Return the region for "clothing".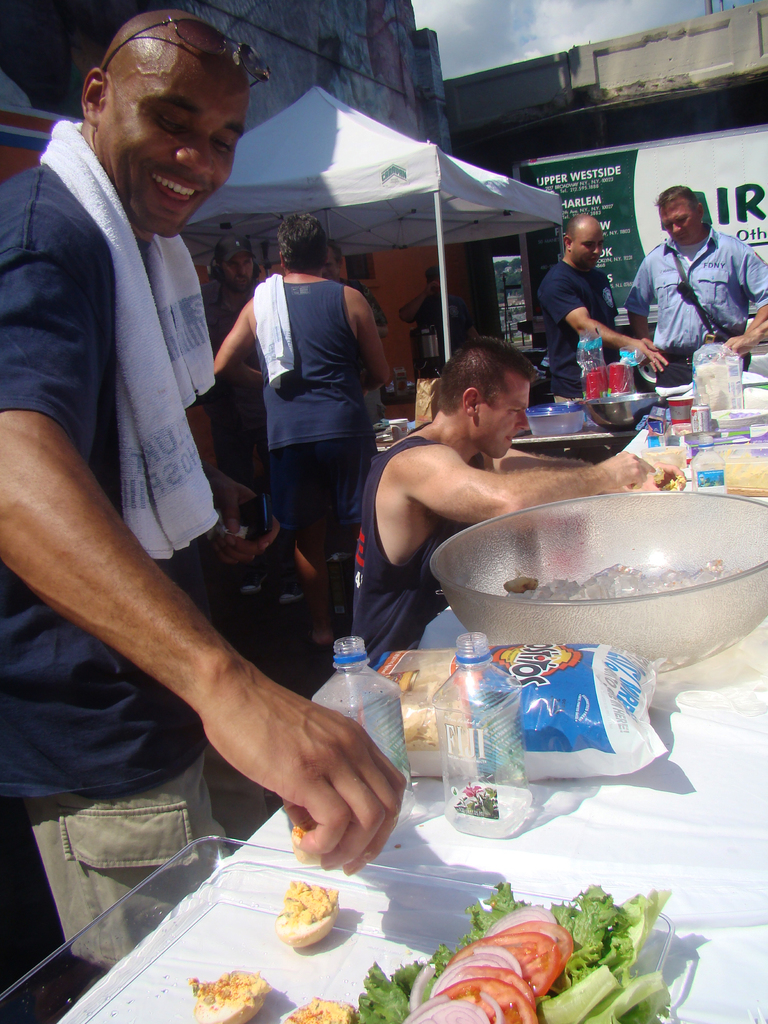
{"x1": 641, "y1": 195, "x2": 753, "y2": 349}.
